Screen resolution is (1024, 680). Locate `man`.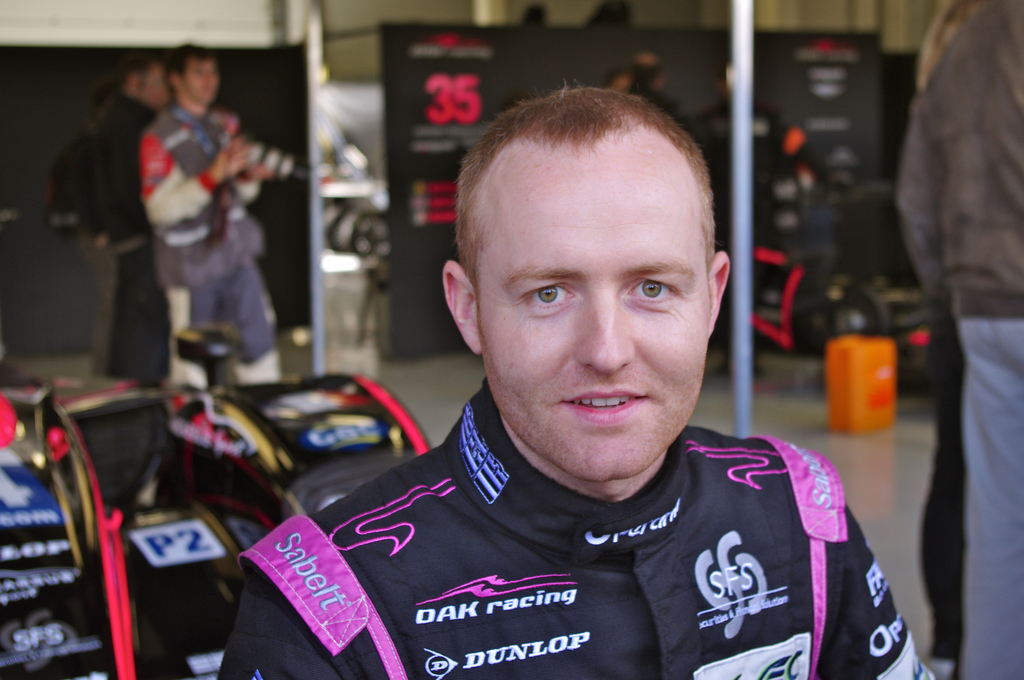
(239,93,923,674).
